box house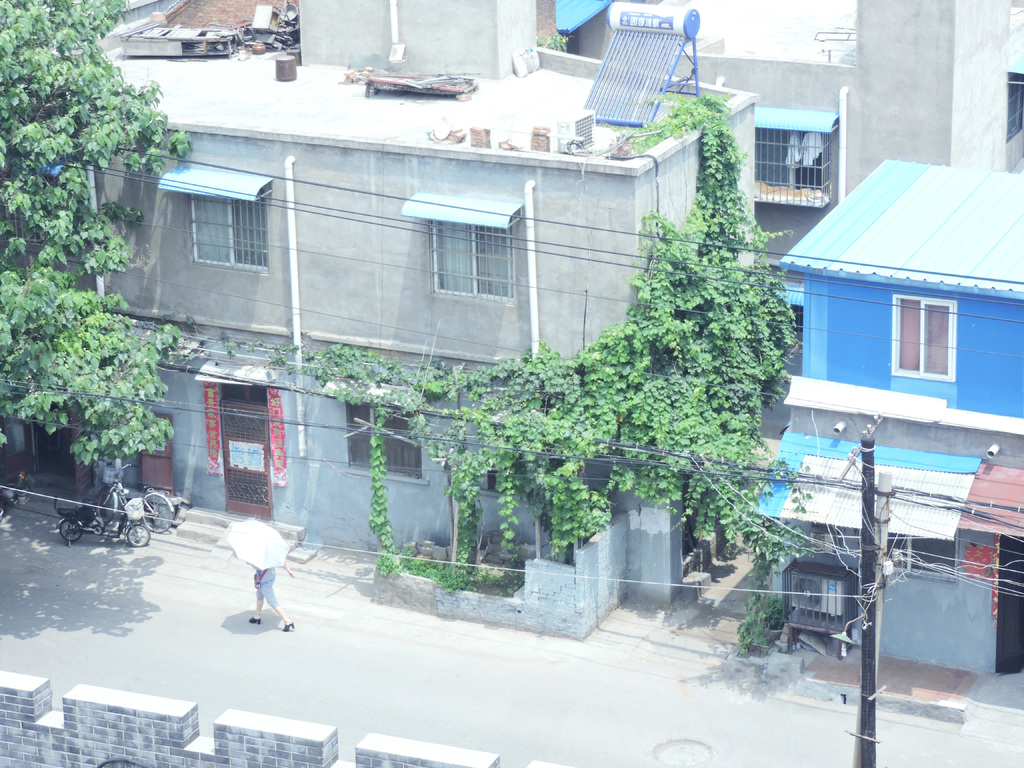
crop(744, 150, 1023, 682)
